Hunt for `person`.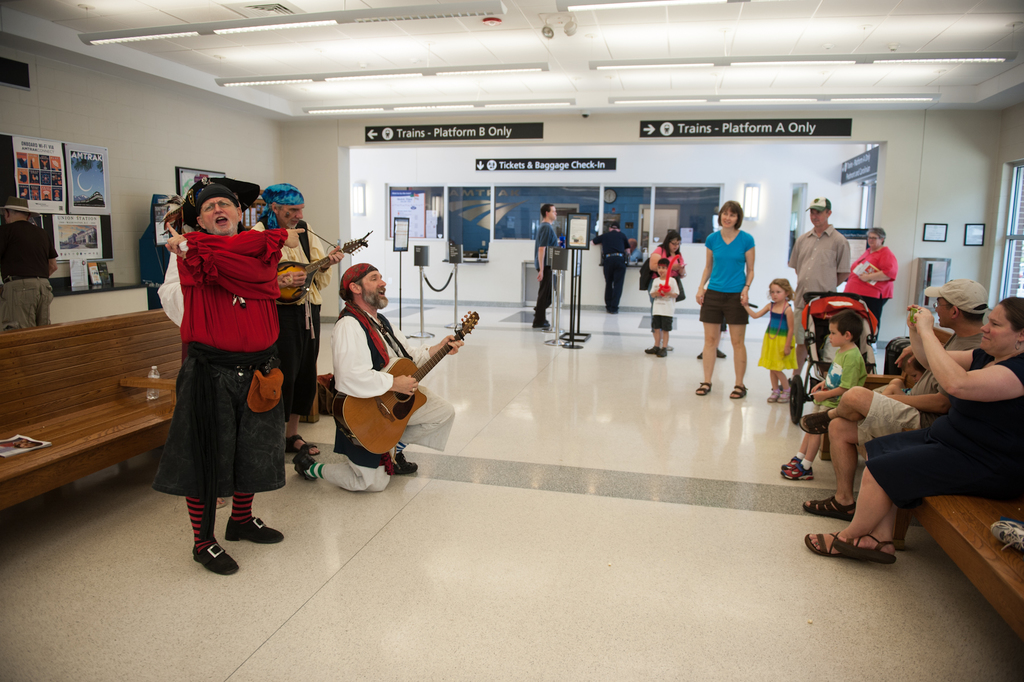
Hunted down at select_region(637, 228, 683, 296).
